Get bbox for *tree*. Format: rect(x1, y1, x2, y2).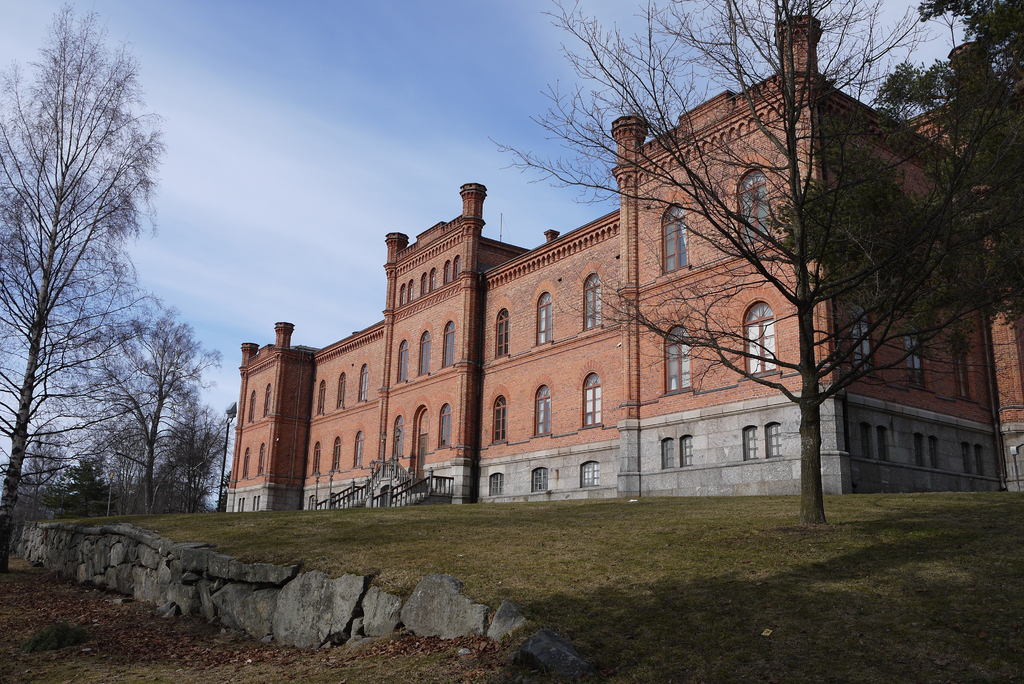
rect(152, 365, 232, 517).
